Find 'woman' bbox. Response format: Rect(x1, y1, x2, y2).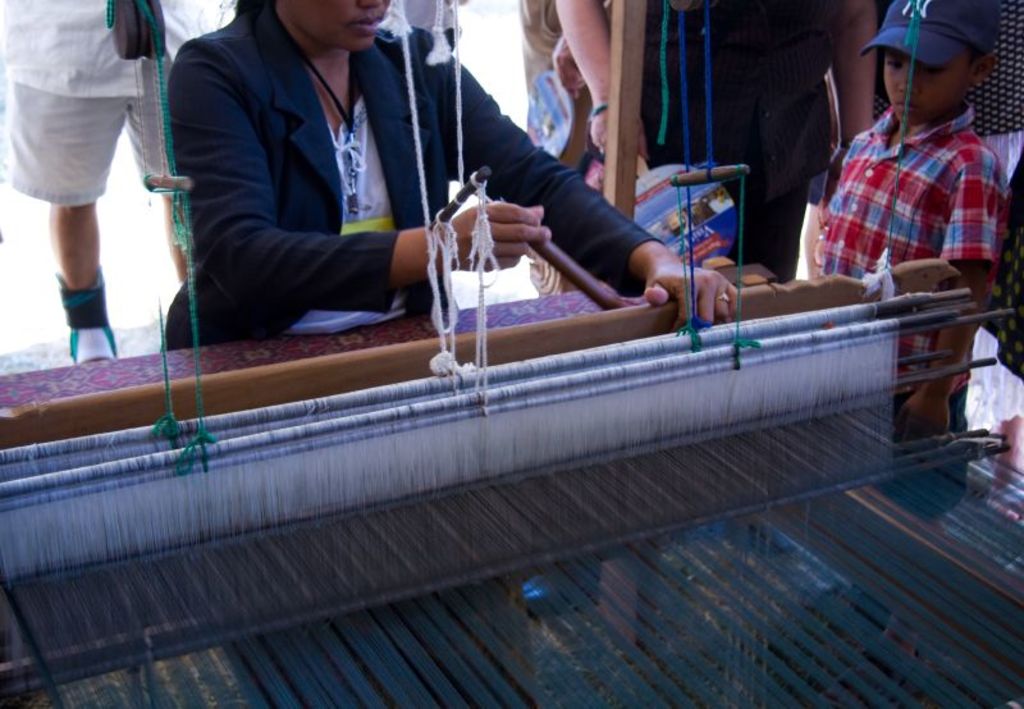
Rect(169, 0, 751, 344).
